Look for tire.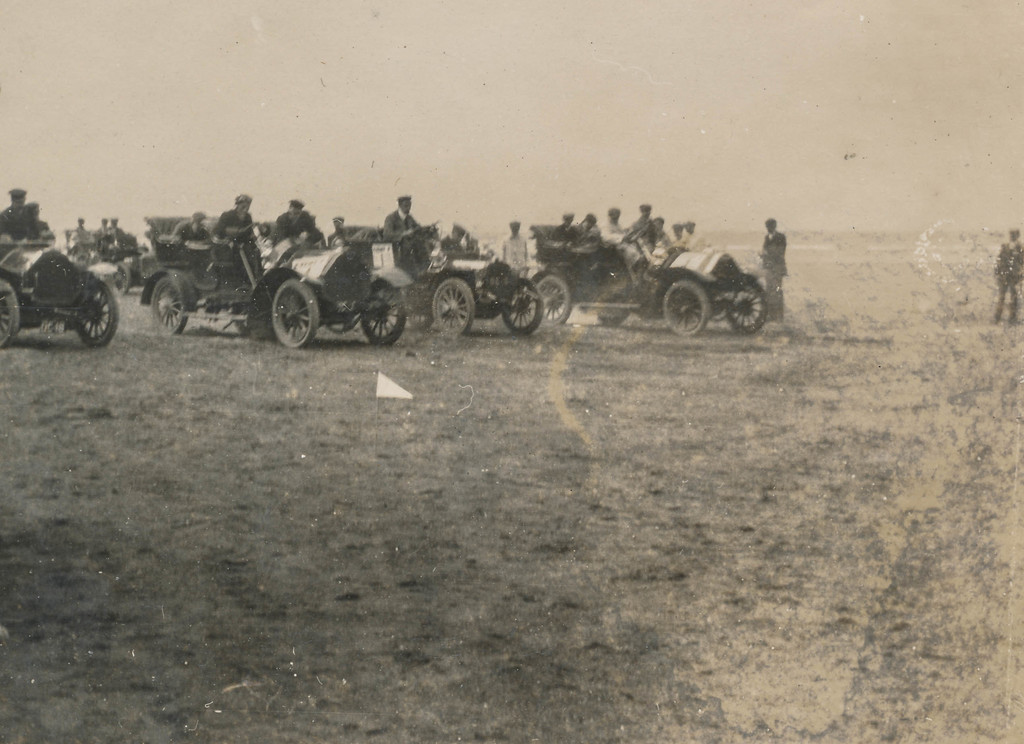
Found: (152,279,186,340).
